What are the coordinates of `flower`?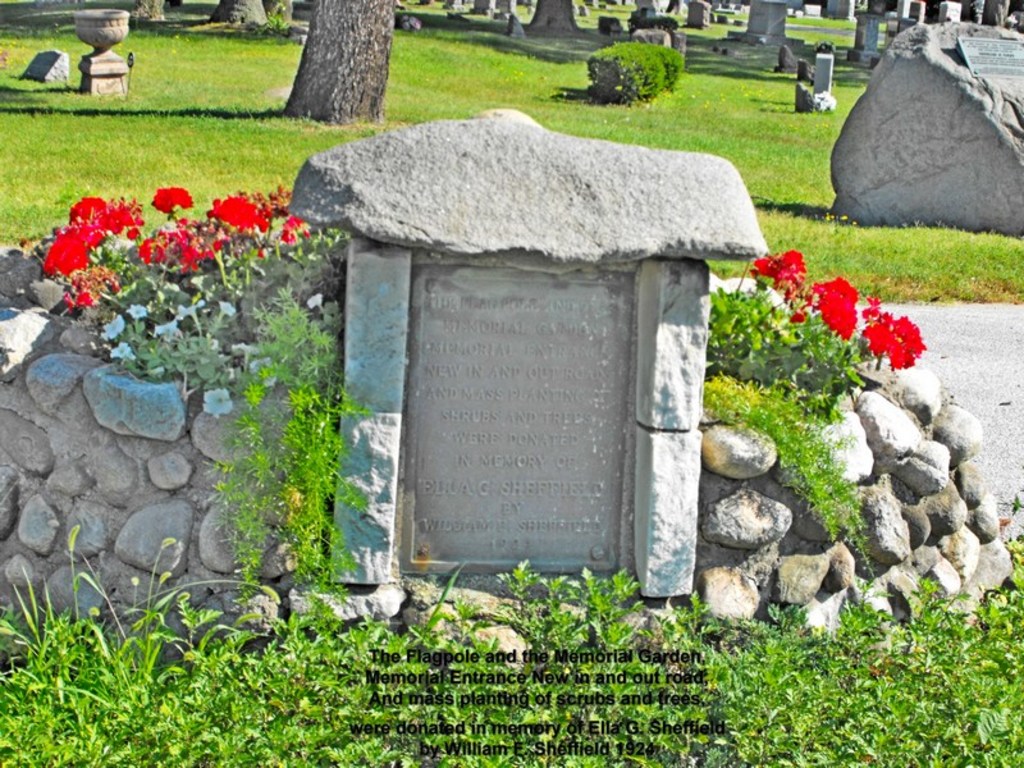
[left=223, top=340, right=259, bottom=365].
